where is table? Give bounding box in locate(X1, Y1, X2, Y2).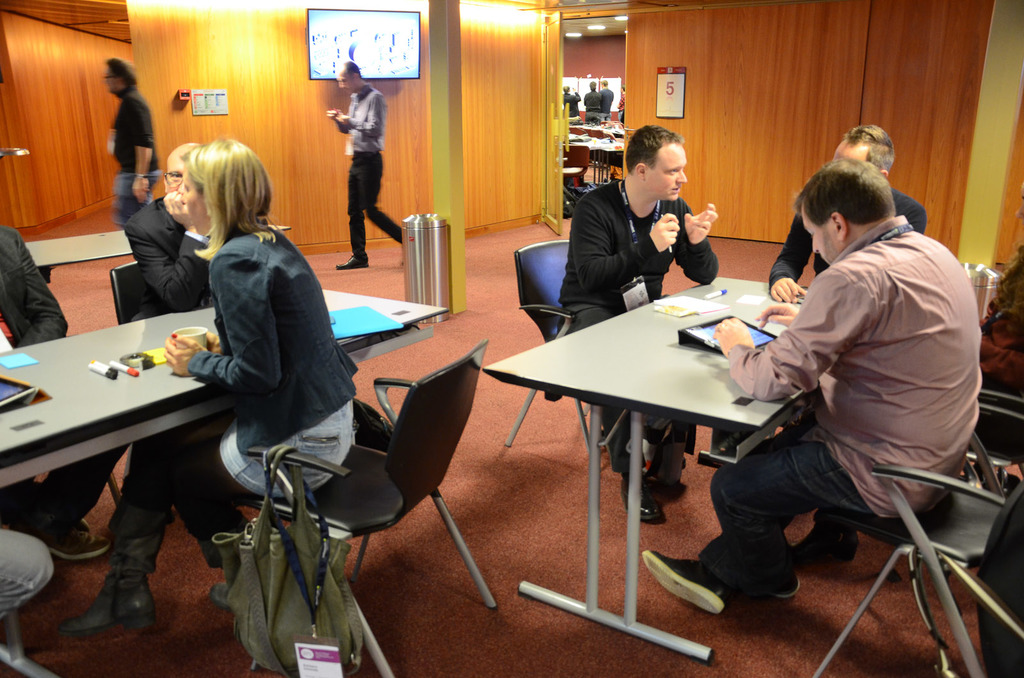
locate(0, 286, 446, 677).
